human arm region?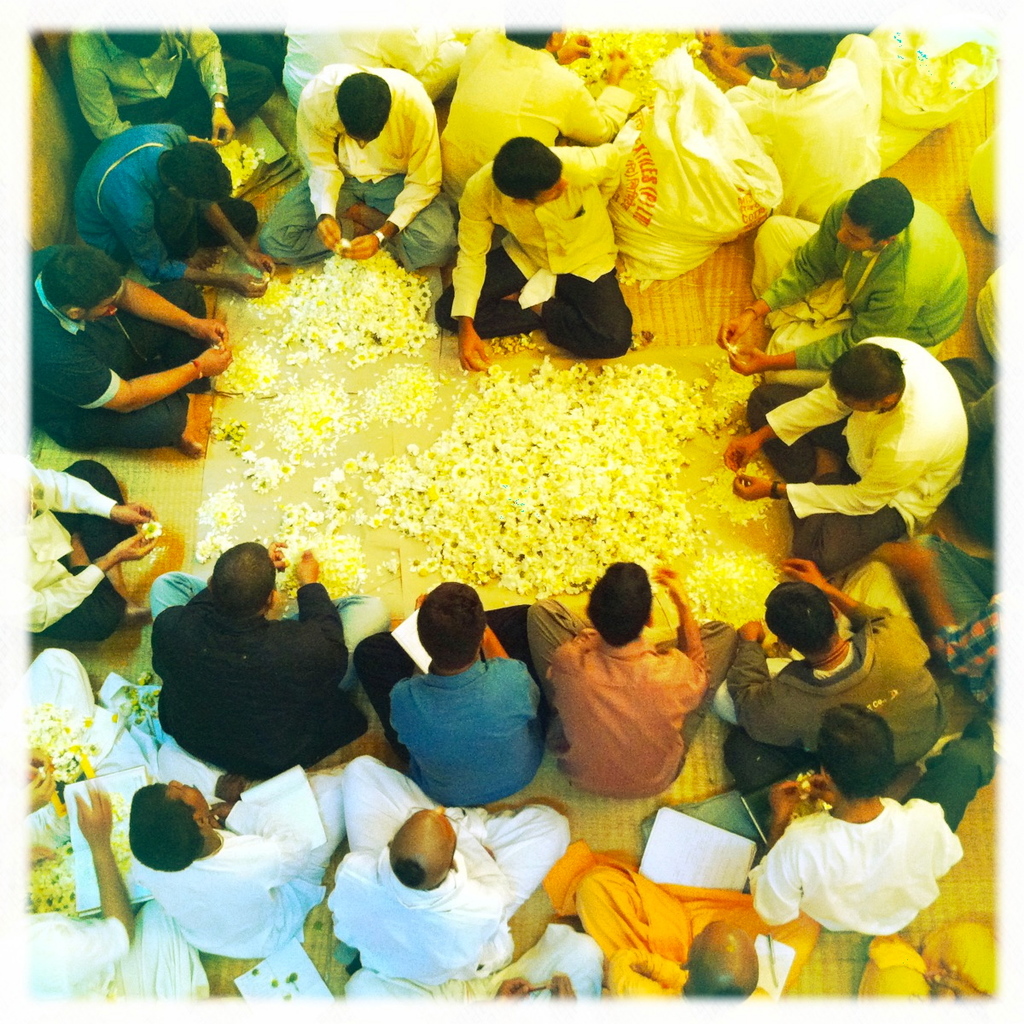
crop(727, 276, 917, 373)
